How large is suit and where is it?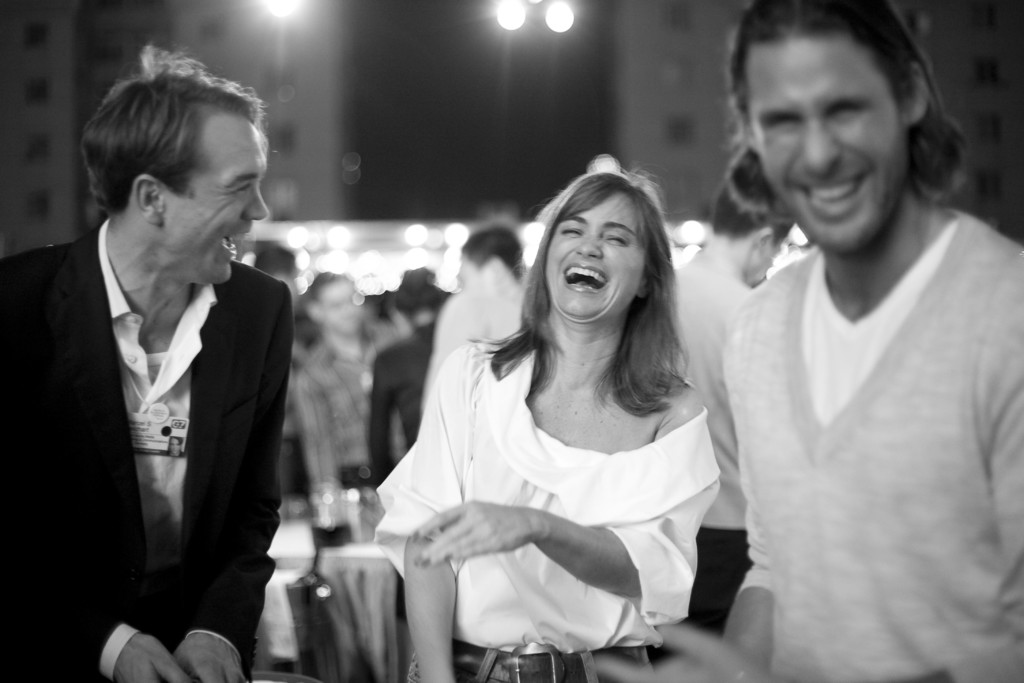
Bounding box: crop(19, 158, 304, 664).
